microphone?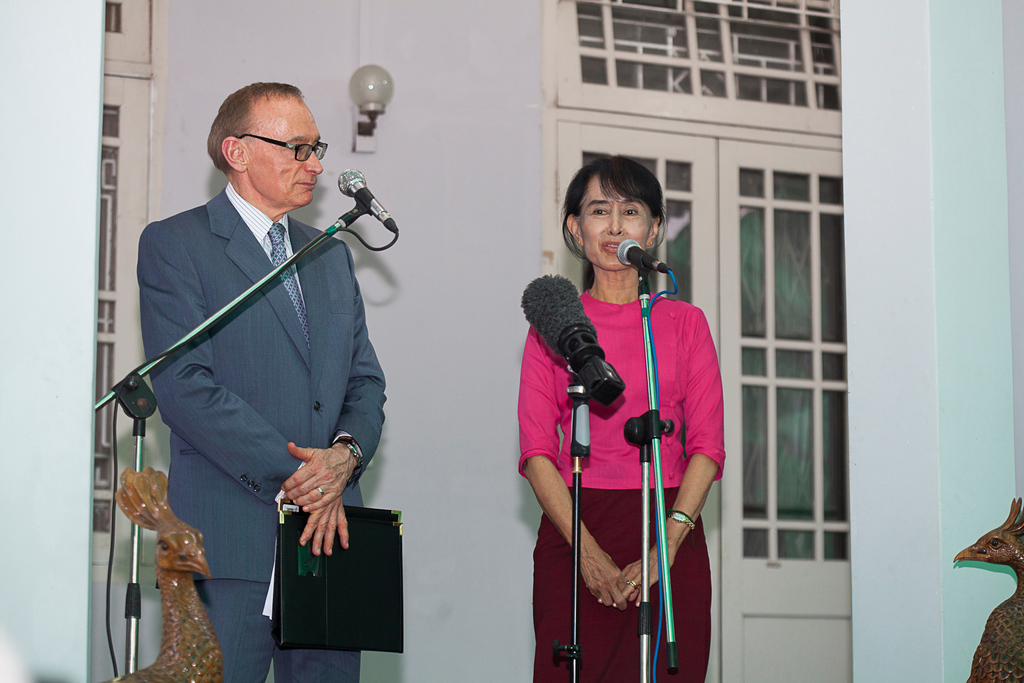
(335,168,404,236)
